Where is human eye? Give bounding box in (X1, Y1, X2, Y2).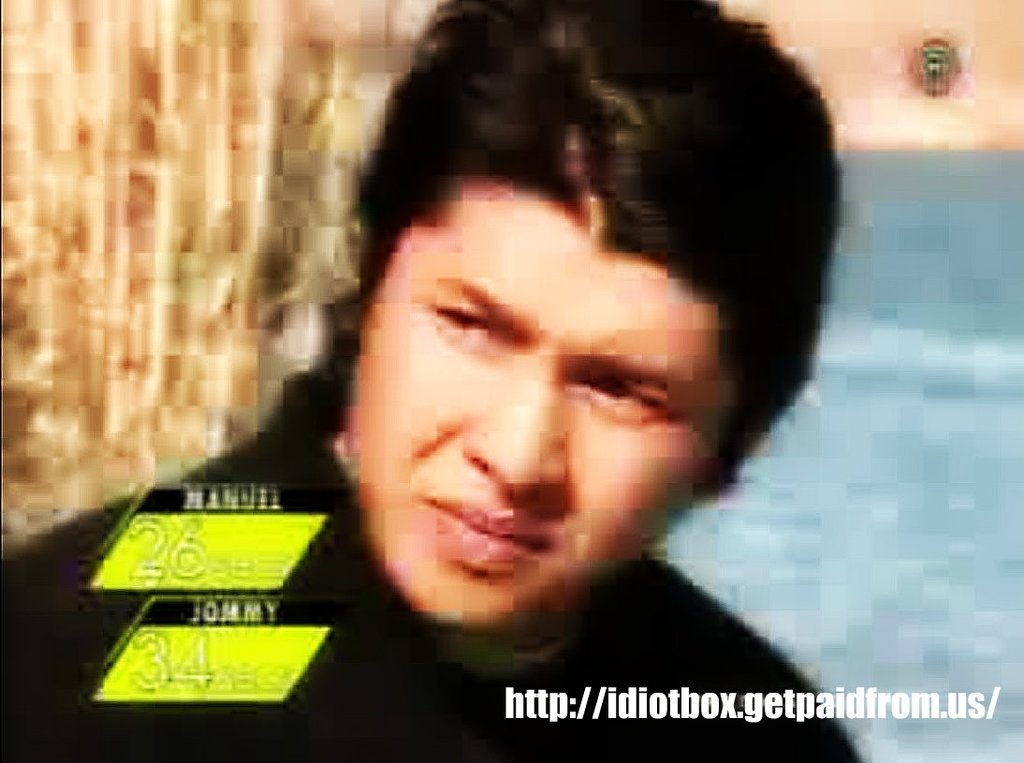
(421, 301, 521, 352).
